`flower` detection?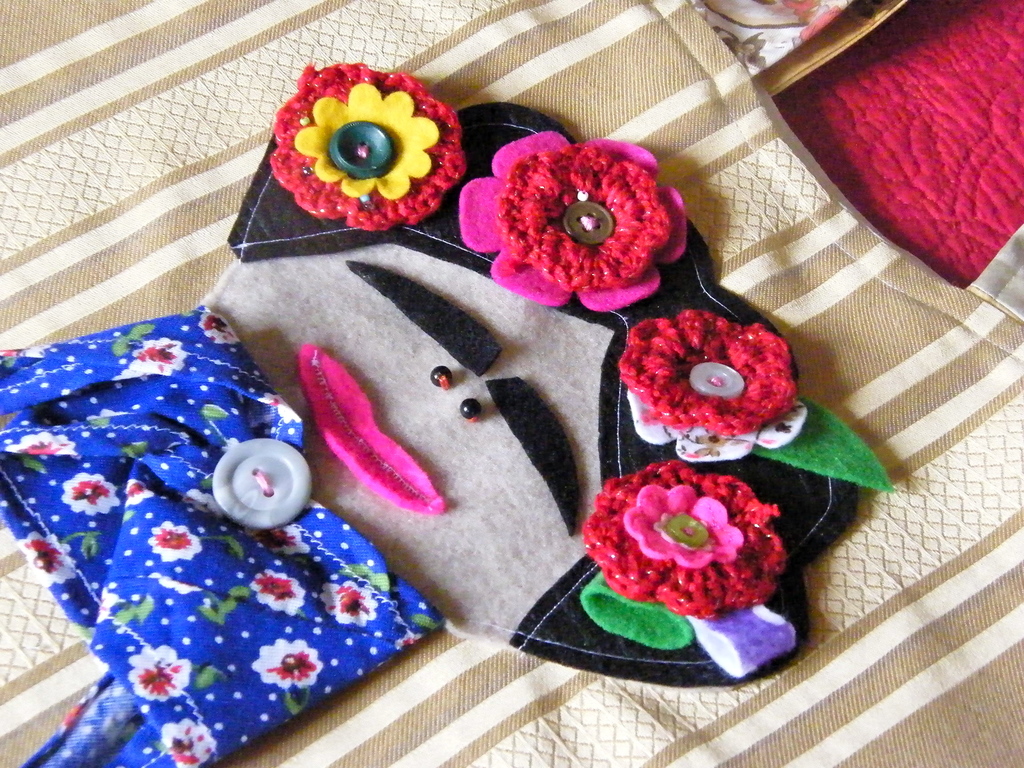
(left=255, top=566, right=311, bottom=621)
